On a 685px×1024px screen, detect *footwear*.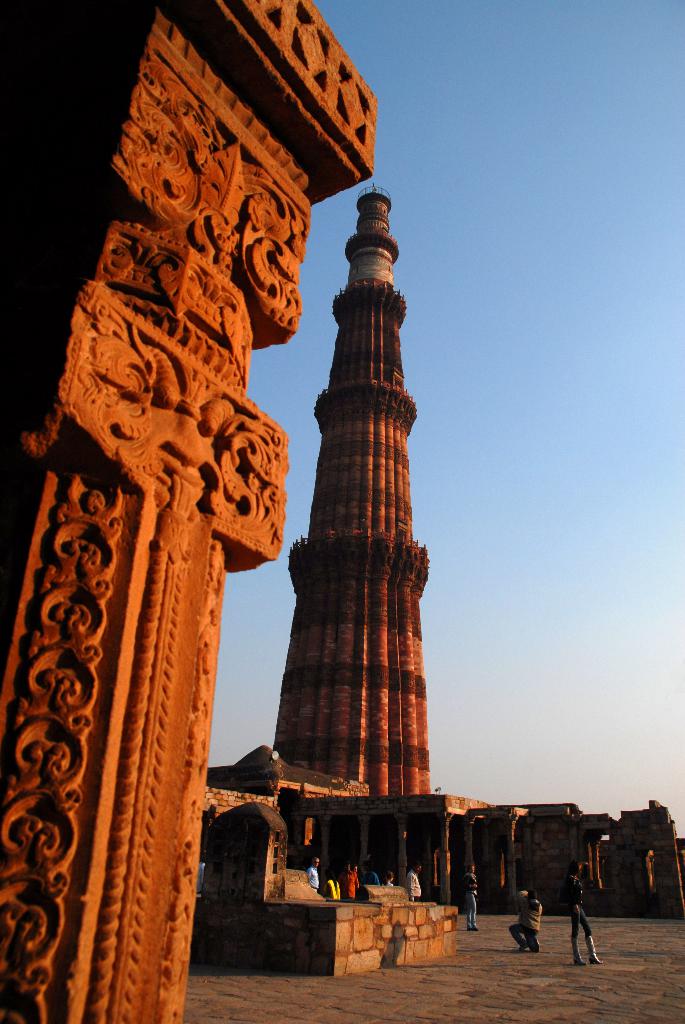
581/930/608/964.
